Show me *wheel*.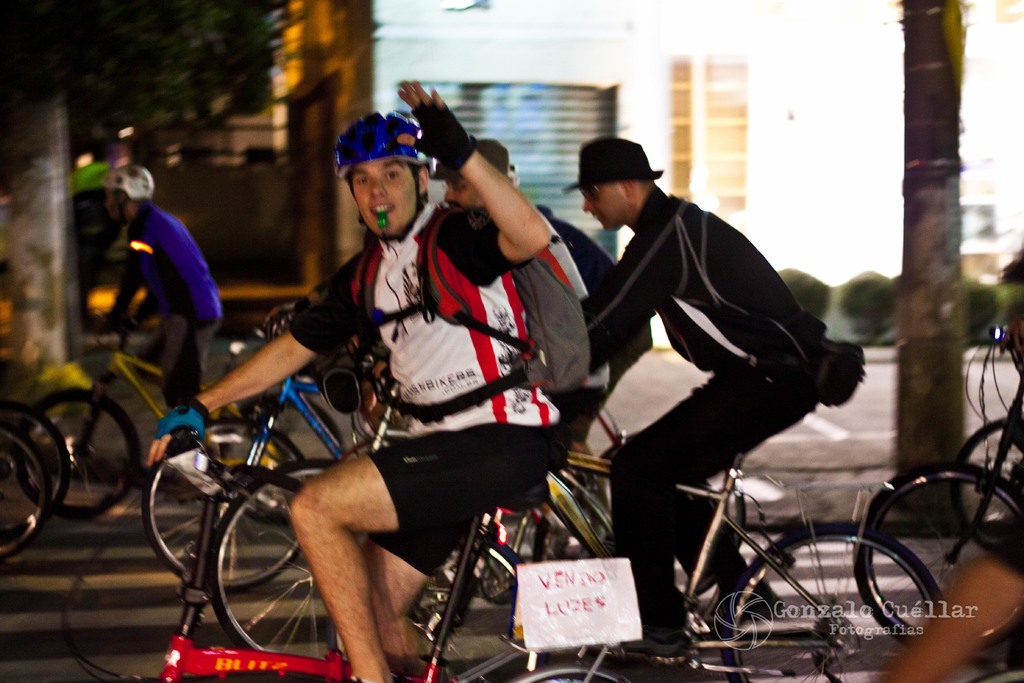
*wheel* is here: (715,514,958,682).
